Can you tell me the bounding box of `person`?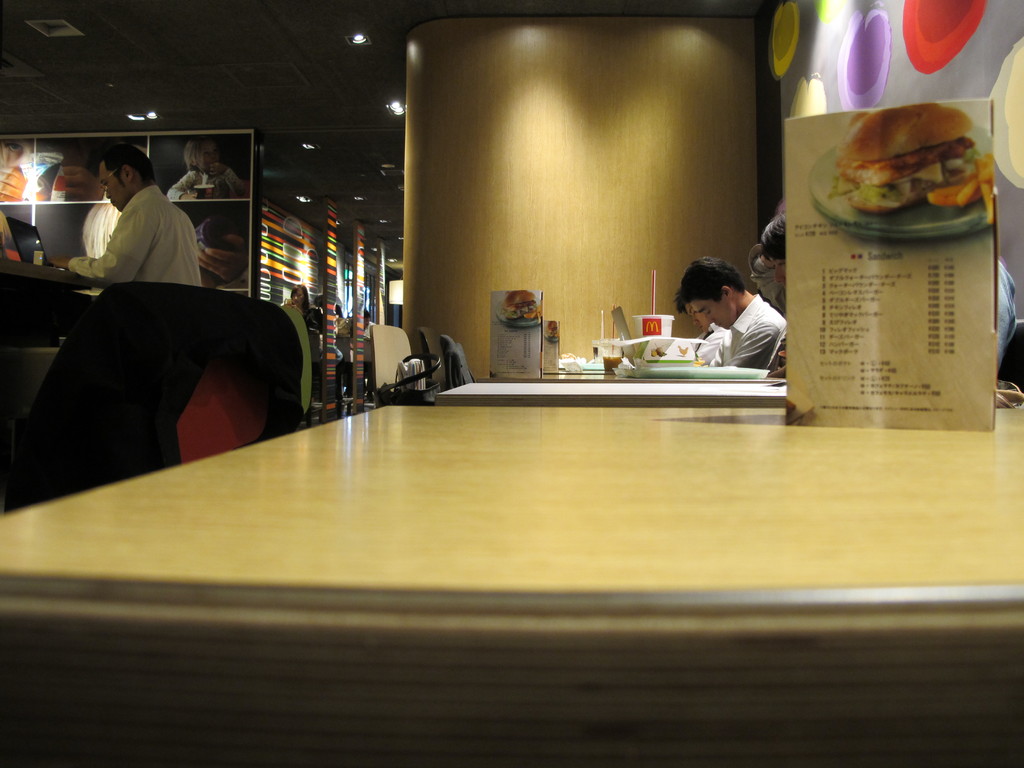
(x1=758, y1=216, x2=788, y2=292).
